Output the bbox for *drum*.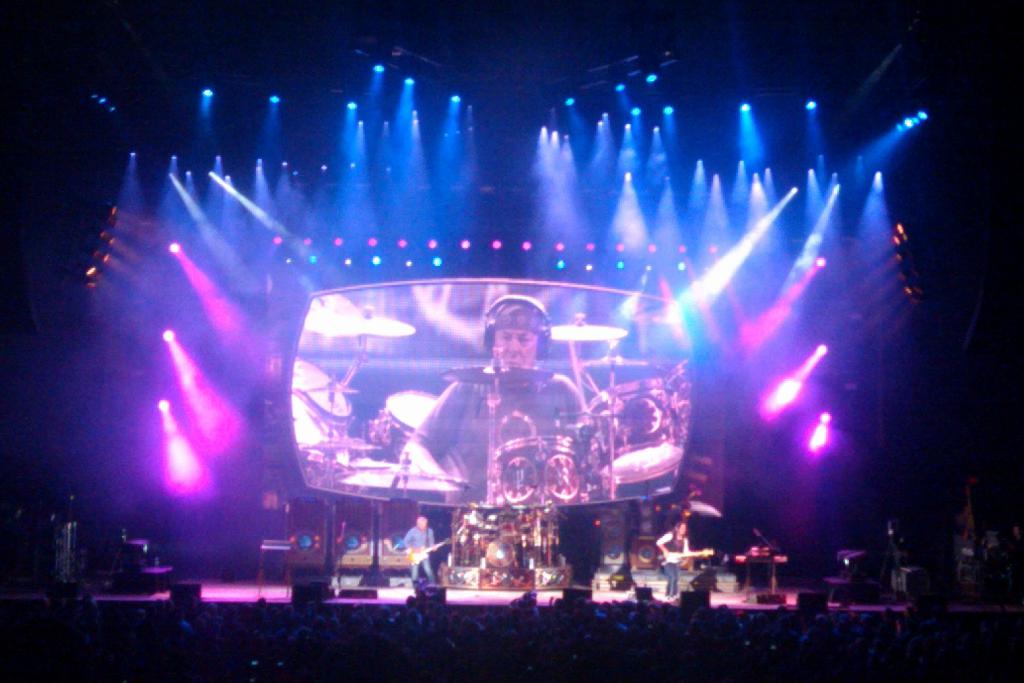
x1=292 y1=389 x2=342 y2=452.
